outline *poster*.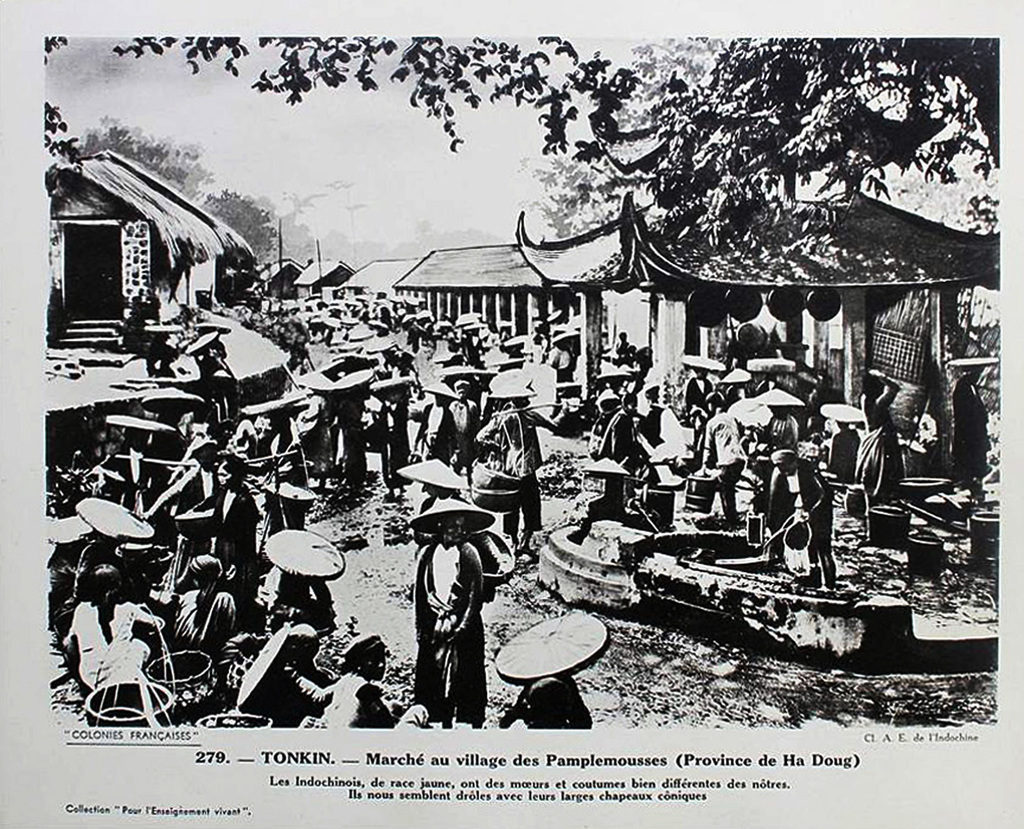
Outline: 0 0 1023 828.
